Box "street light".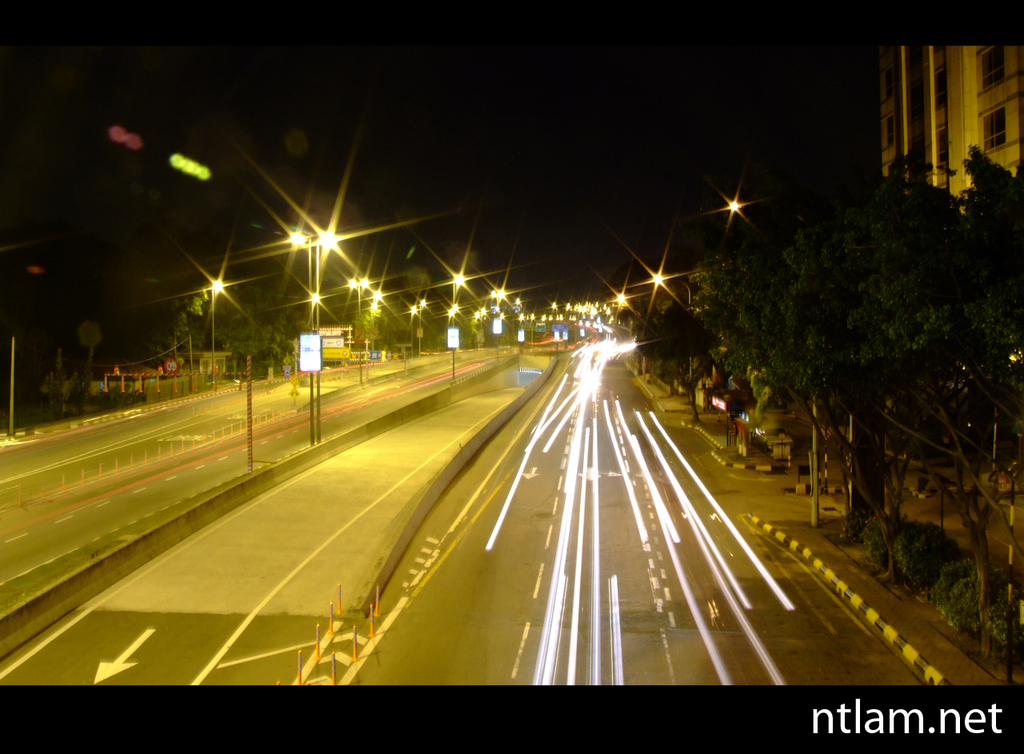
BBox(452, 269, 472, 376).
